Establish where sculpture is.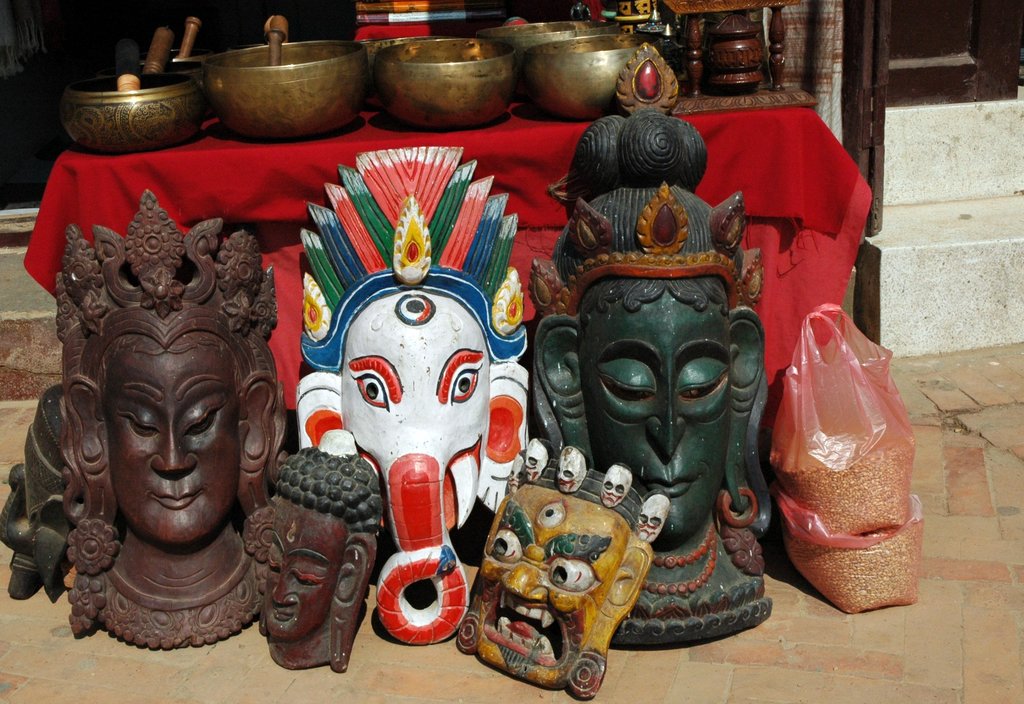
Established at (left=0, top=385, right=90, bottom=621).
